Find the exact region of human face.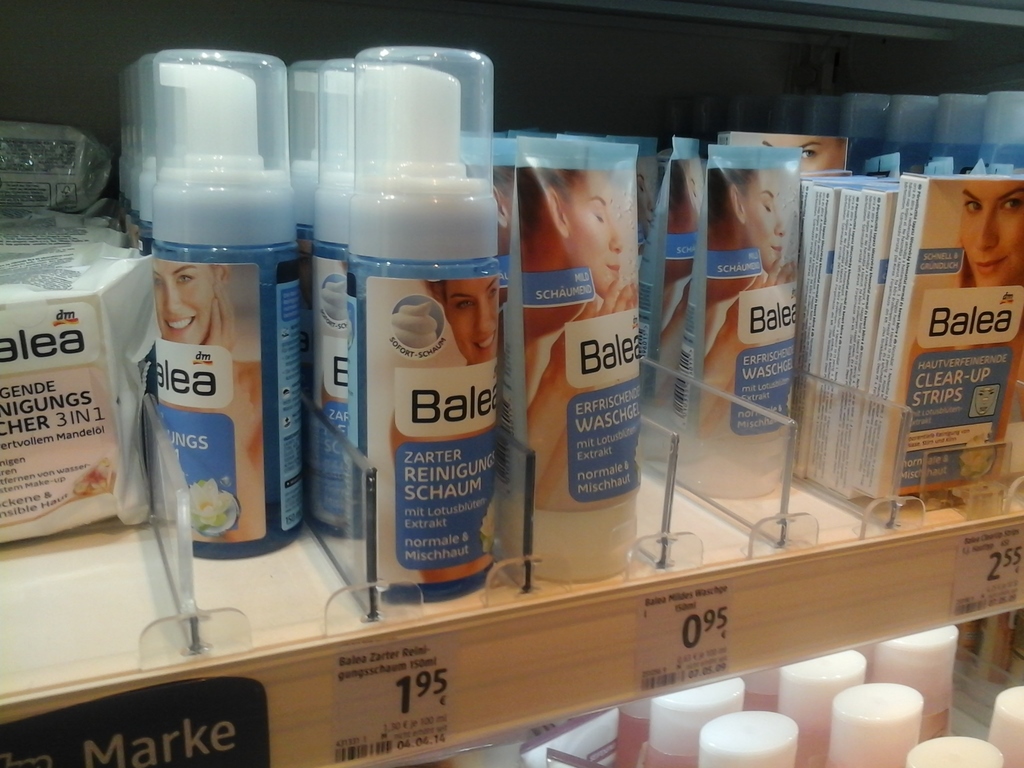
Exact region: [left=636, top=170, right=659, bottom=236].
